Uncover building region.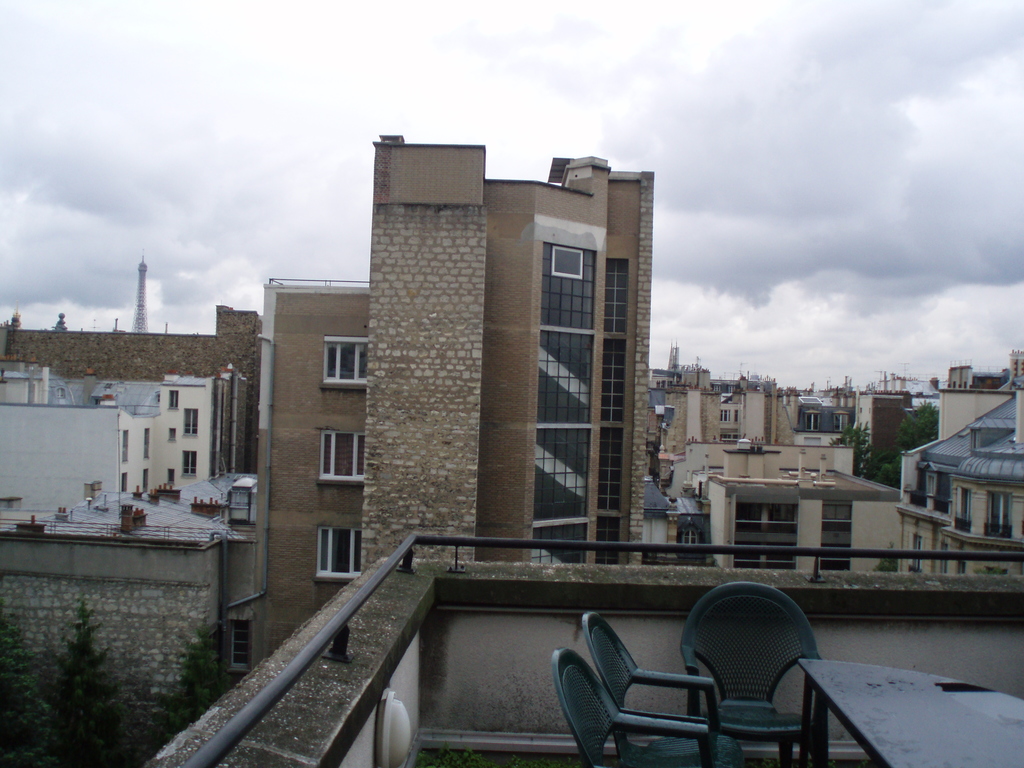
Uncovered: crop(709, 471, 898, 565).
